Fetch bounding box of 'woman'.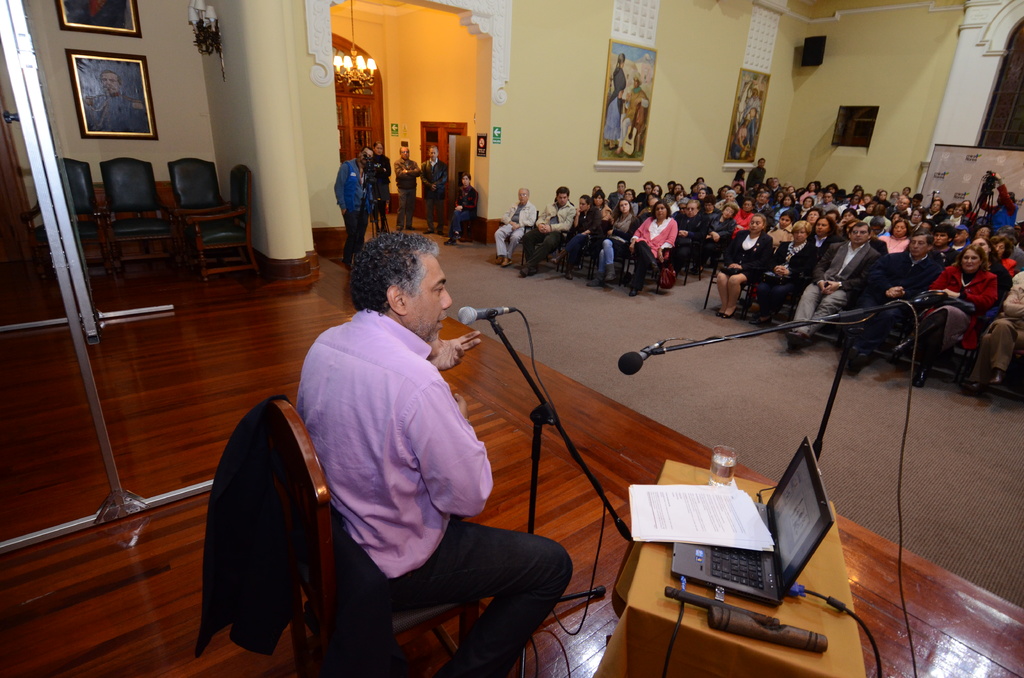
Bbox: (x1=605, y1=52, x2=630, y2=145).
